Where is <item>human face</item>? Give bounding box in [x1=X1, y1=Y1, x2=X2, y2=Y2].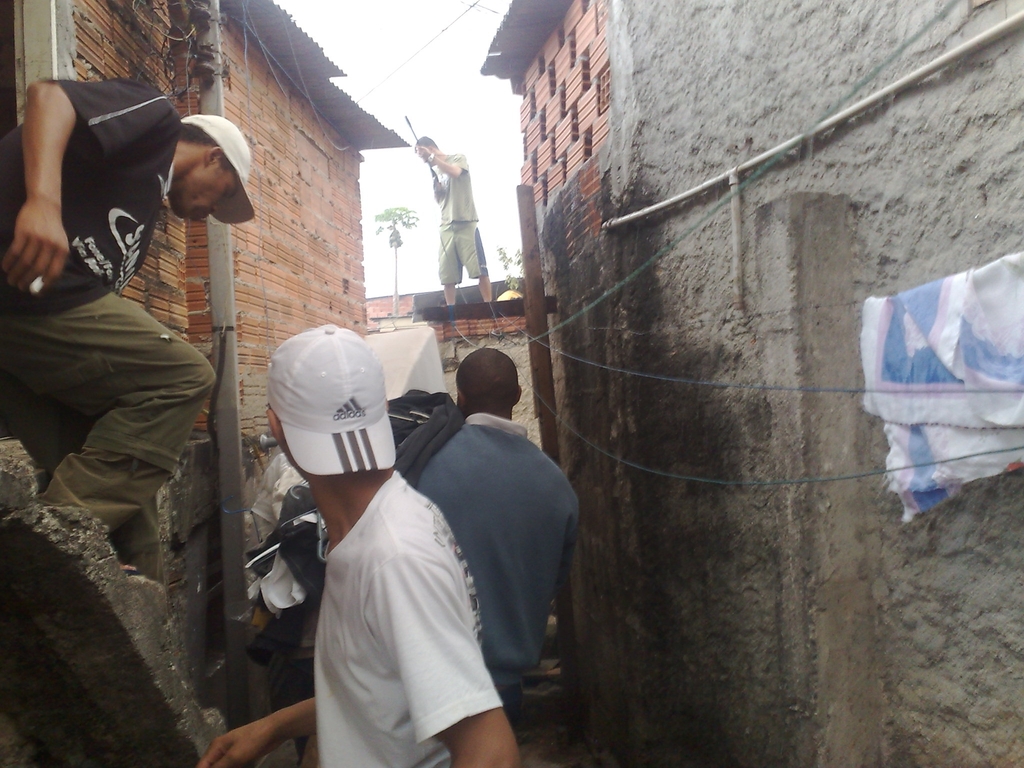
[x1=417, y1=140, x2=435, y2=166].
